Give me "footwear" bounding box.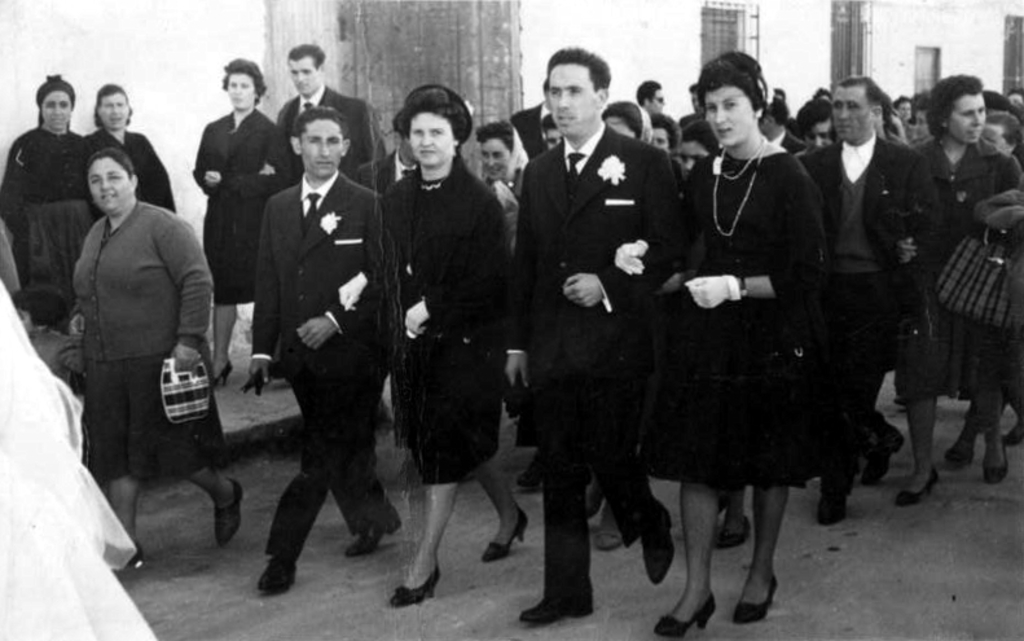
[858,427,905,484].
